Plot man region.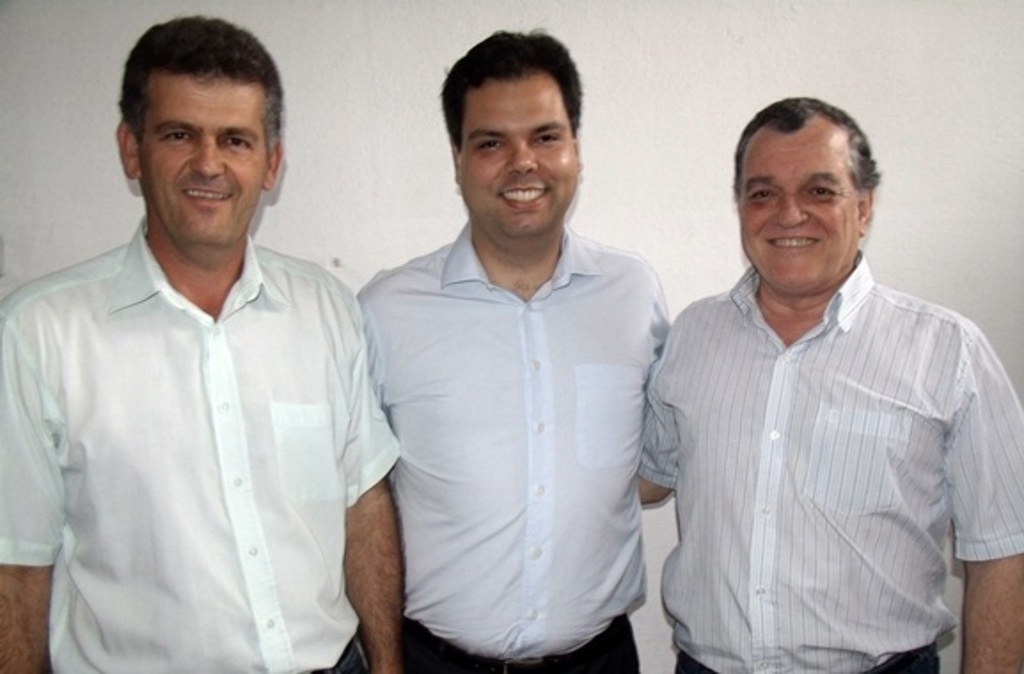
Plotted at (635,98,1022,672).
